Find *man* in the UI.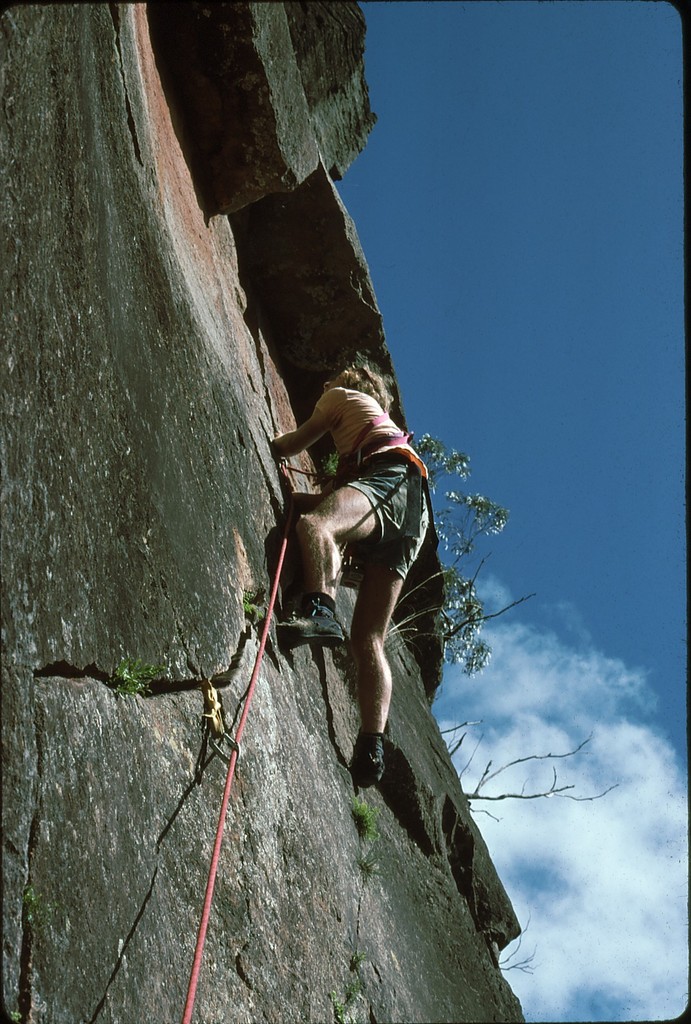
UI element at [243,346,445,822].
